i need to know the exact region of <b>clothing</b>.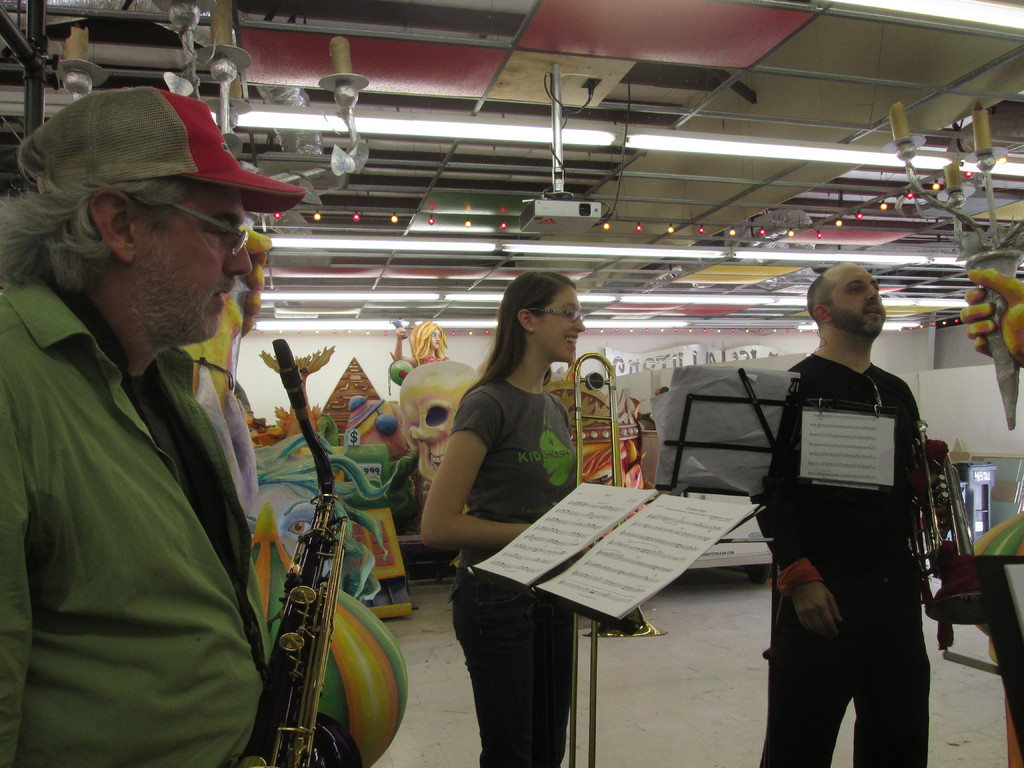
Region: region(0, 277, 298, 767).
